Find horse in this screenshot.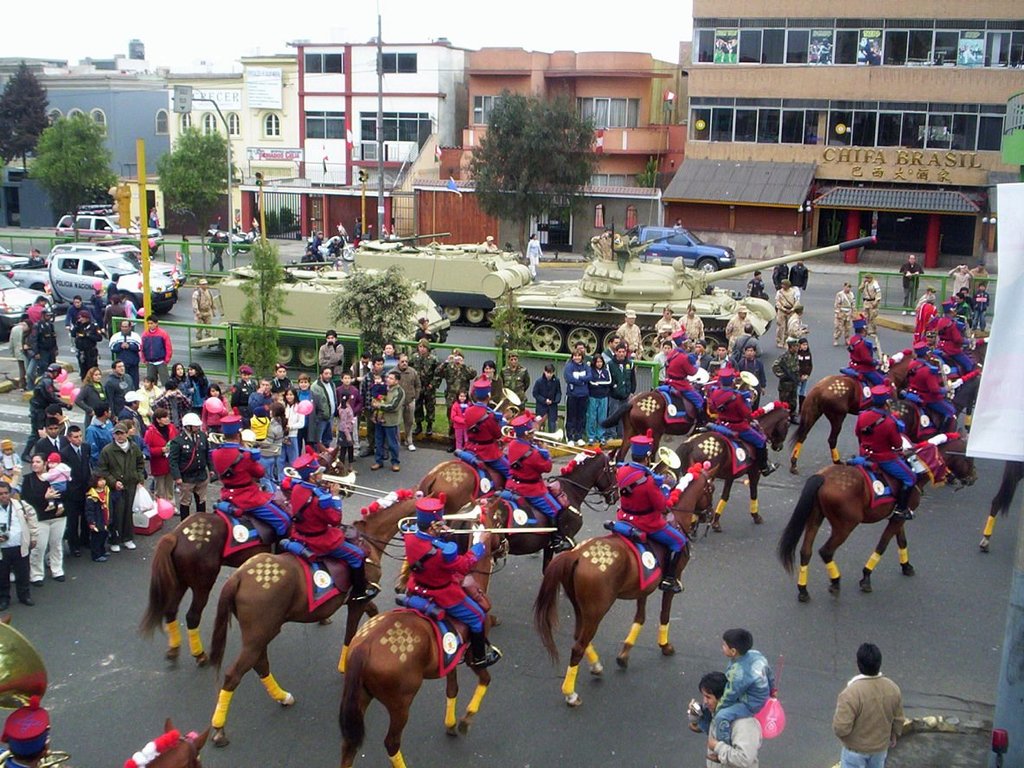
The bounding box for horse is rect(778, 427, 983, 607).
